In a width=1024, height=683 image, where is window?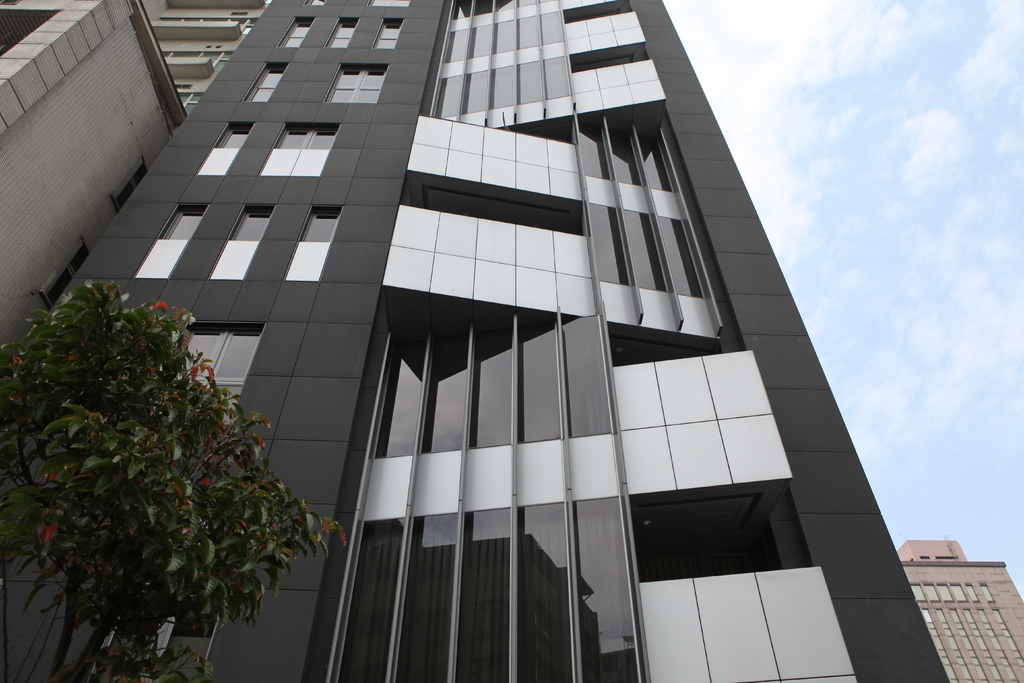
324:19:360:47.
